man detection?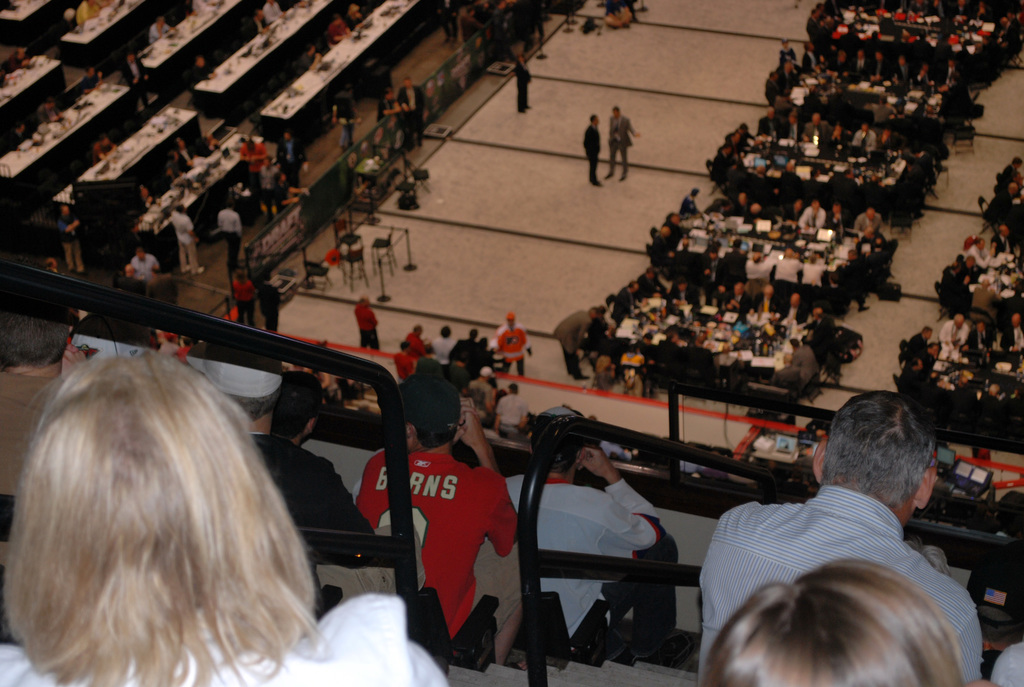
detection(270, 369, 384, 545)
